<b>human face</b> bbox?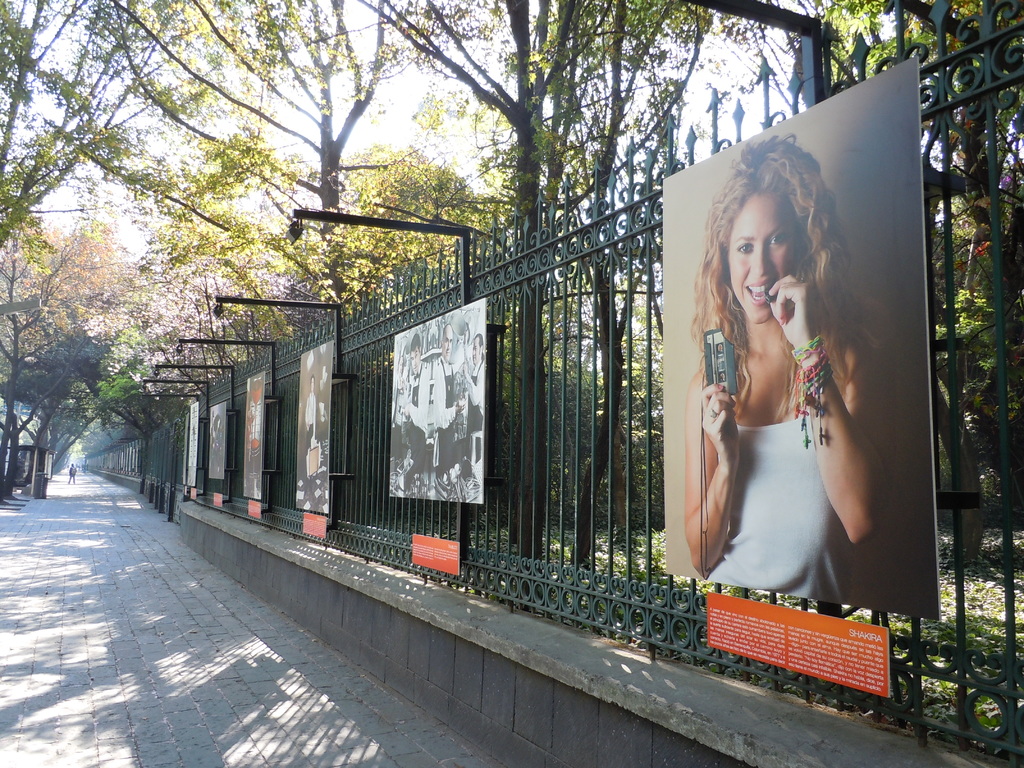
(x1=311, y1=373, x2=316, y2=390)
